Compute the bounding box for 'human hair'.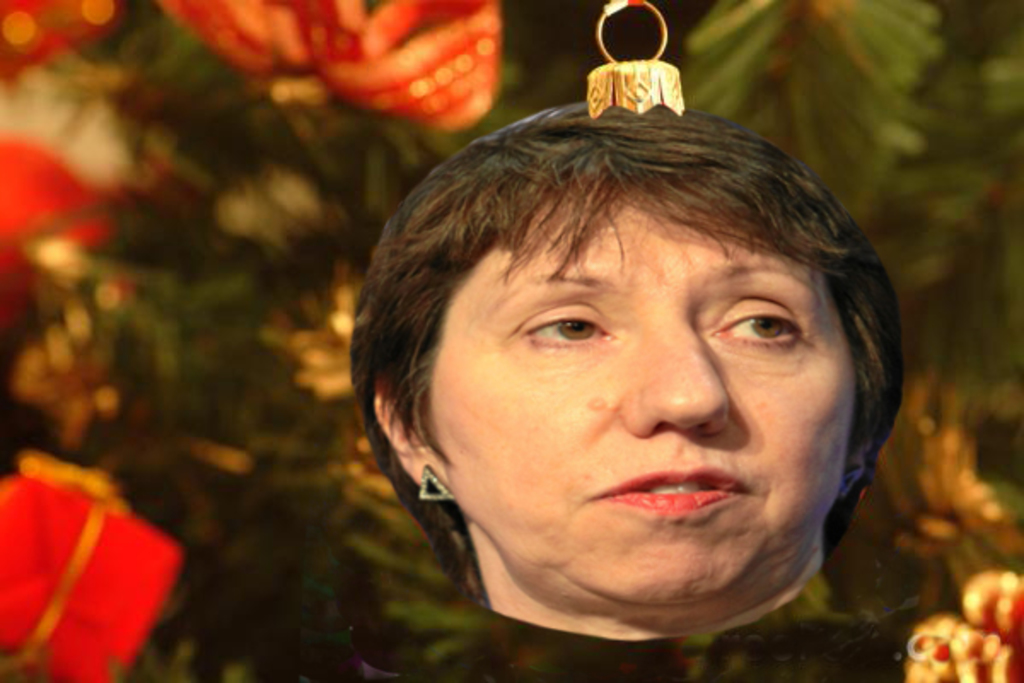
358 108 901 587.
